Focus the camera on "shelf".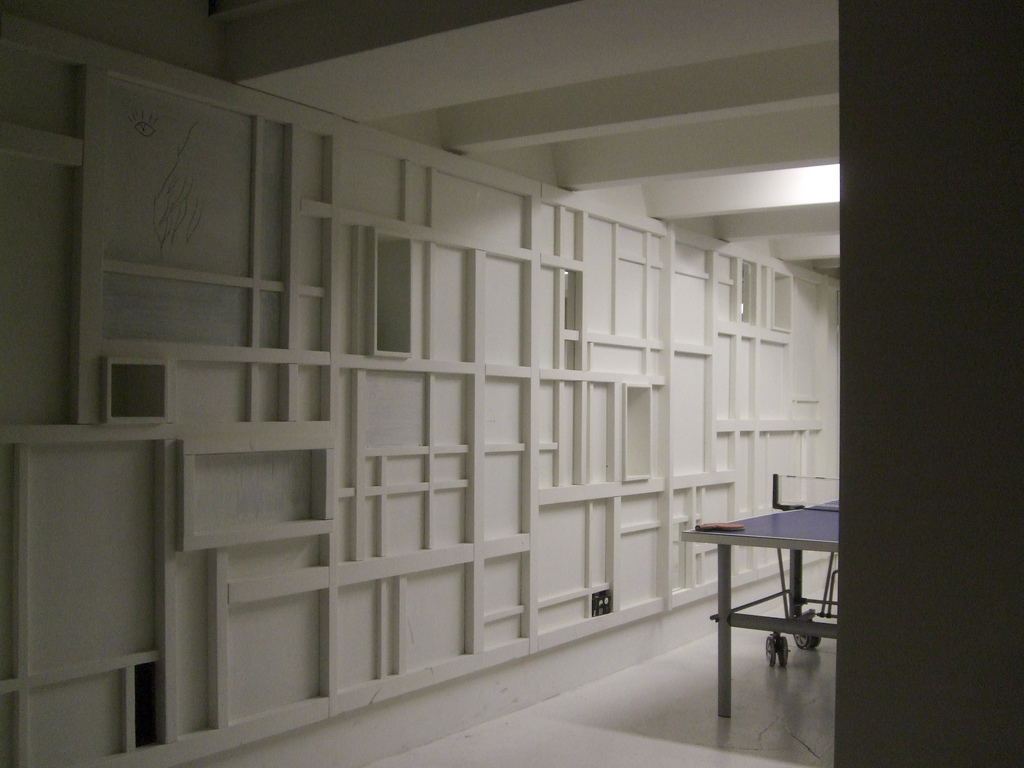
Focus region: (left=344, top=143, right=400, bottom=220).
